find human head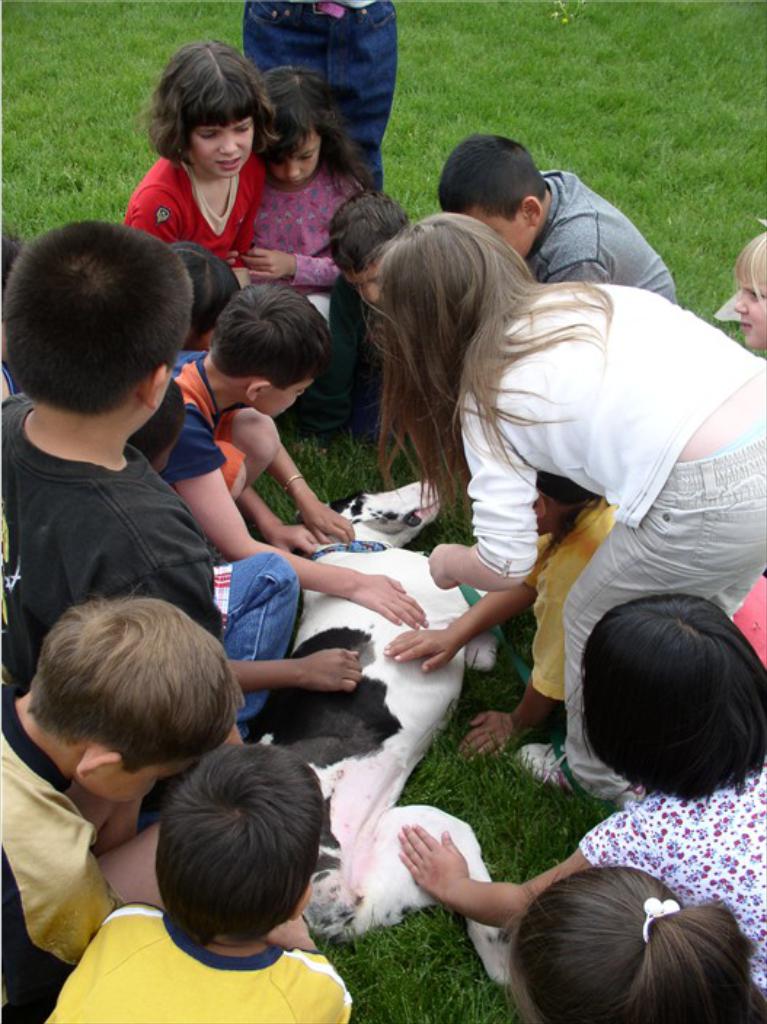
(573,593,766,804)
